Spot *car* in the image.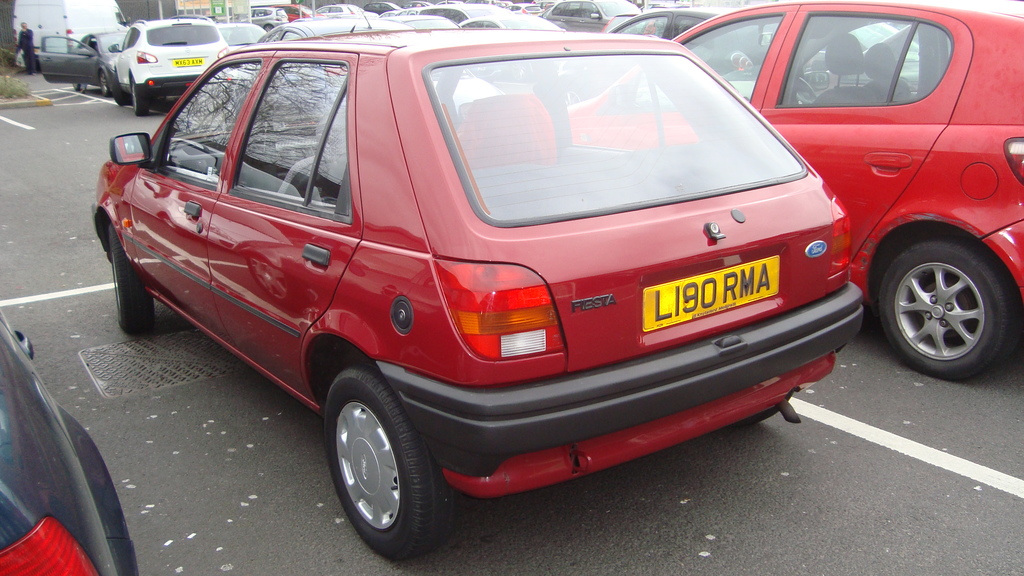
*car* found at <box>619,5,732,38</box>.
